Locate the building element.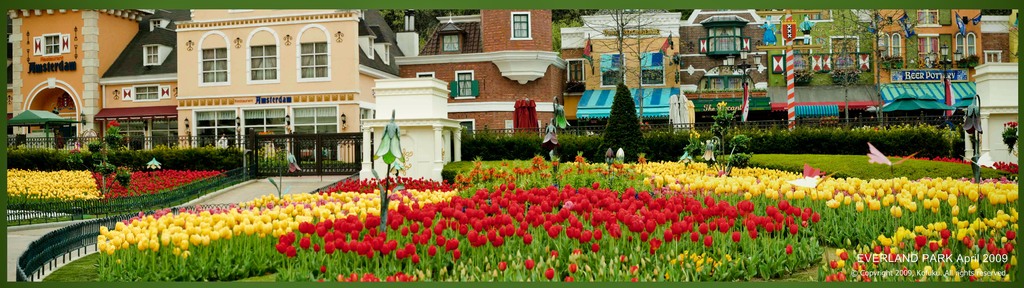
Element bbox: (x1=755, y1=11, x2=881, y2=127).
